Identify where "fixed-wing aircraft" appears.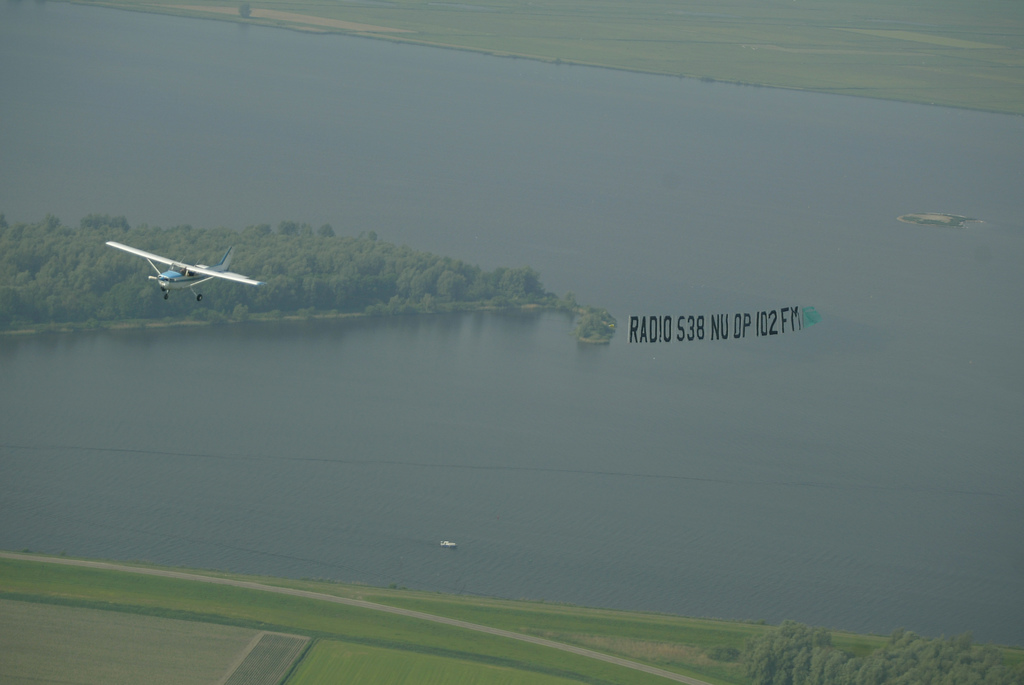
Appears at {"x1": 105, "y1": 235, "x2": 264, "y2": 302}.
